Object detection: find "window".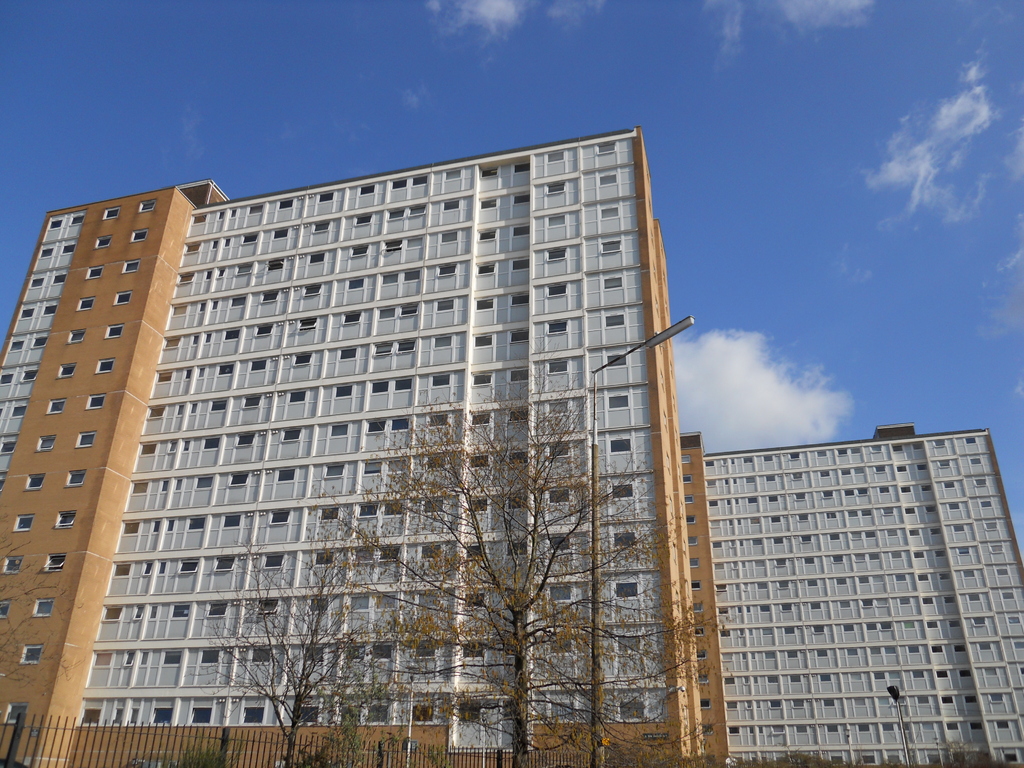
left=77, top=436, right=95, bottom=446.
